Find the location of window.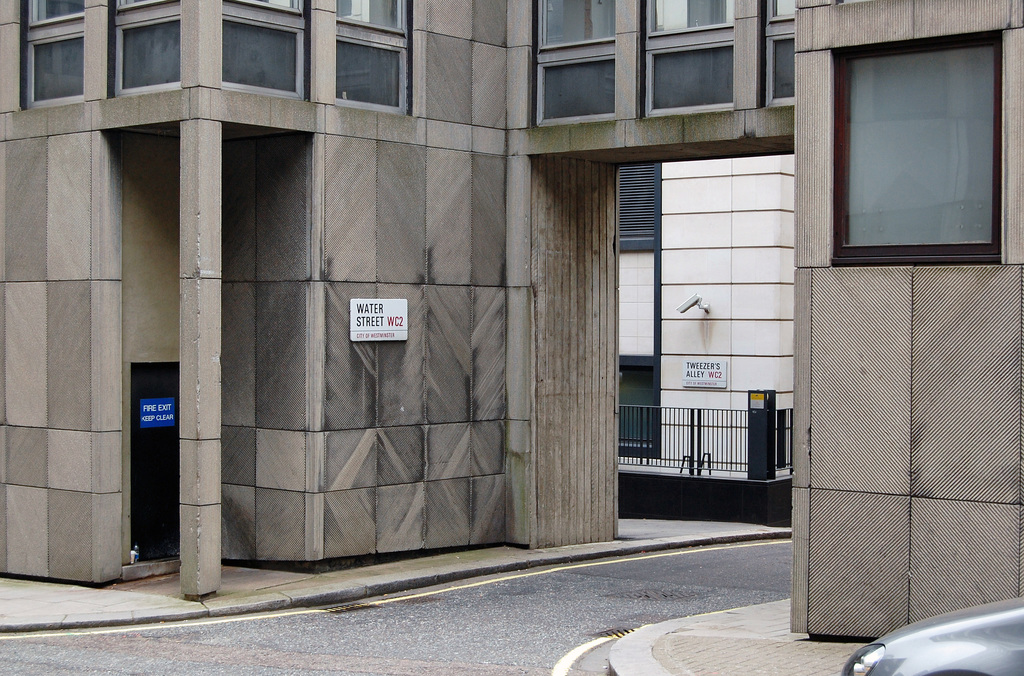
Location: [left=115, top=0, right=182, bottom=108].
